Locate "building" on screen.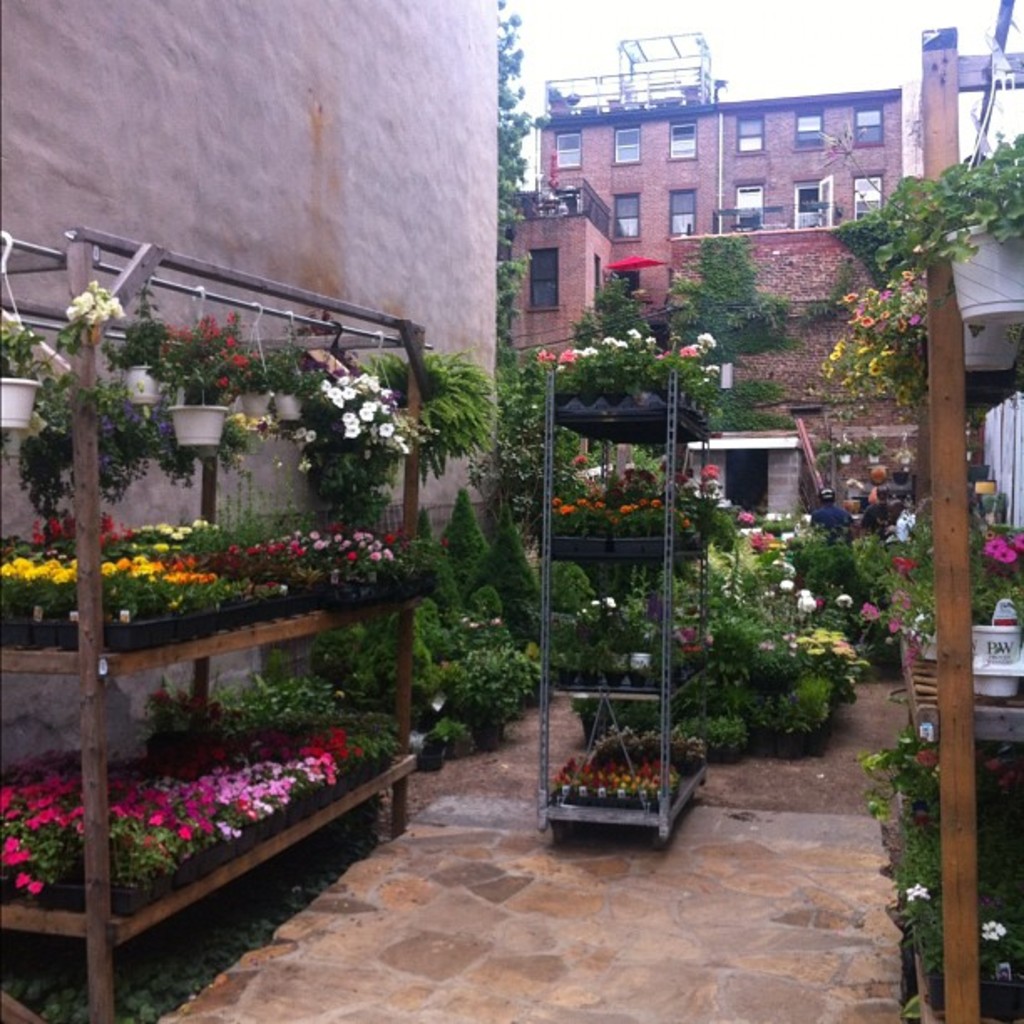
On screen at 504:33:904:366.
